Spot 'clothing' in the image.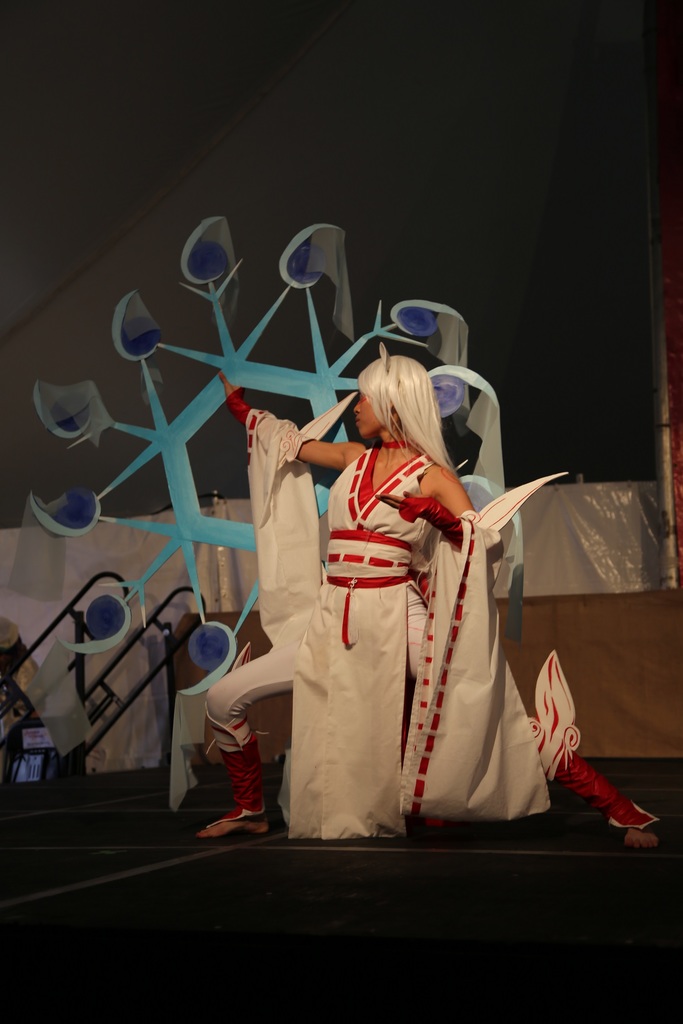
'clothing' found at (206, 348, 546, 876).
